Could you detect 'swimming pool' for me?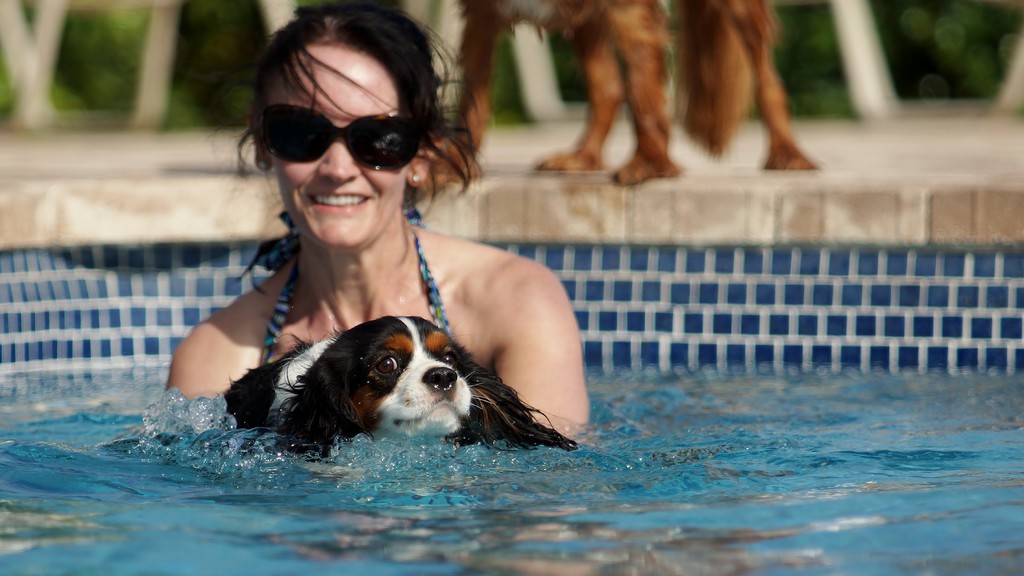
Detection result: <box>0,234,1023,575</box>.
